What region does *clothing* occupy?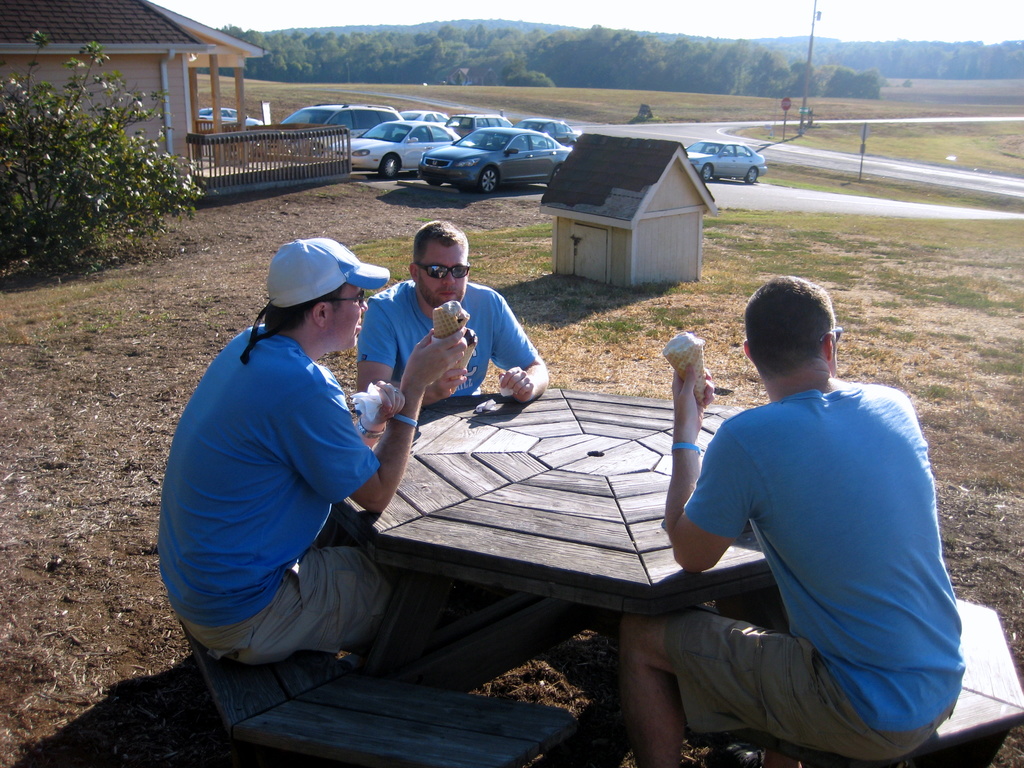
BBox(159, 321, 395, 666).
